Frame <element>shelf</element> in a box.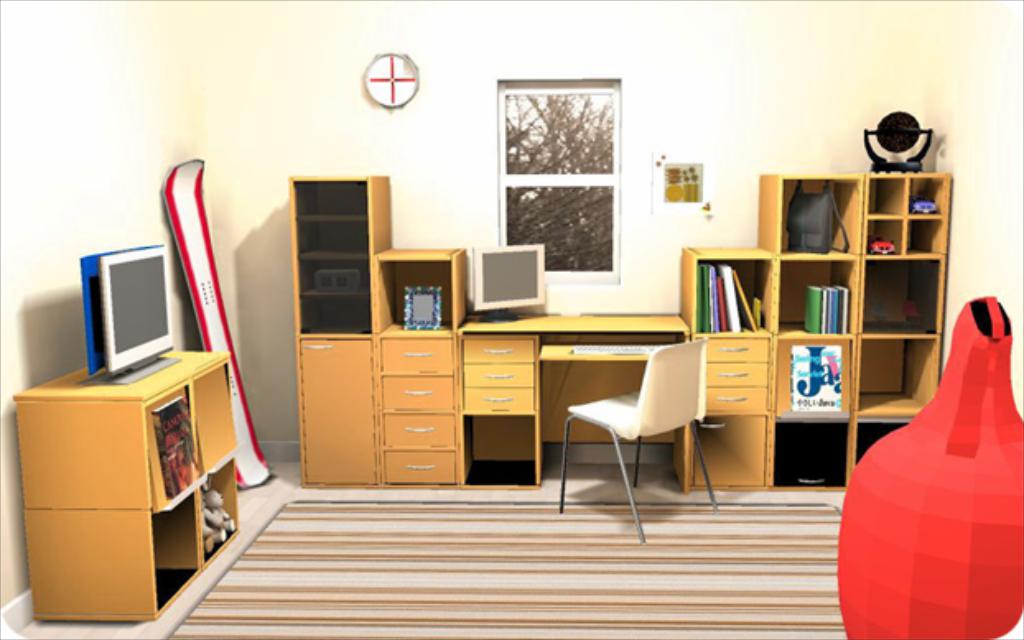
[left=441, top=303, right=678, bottom=341].
